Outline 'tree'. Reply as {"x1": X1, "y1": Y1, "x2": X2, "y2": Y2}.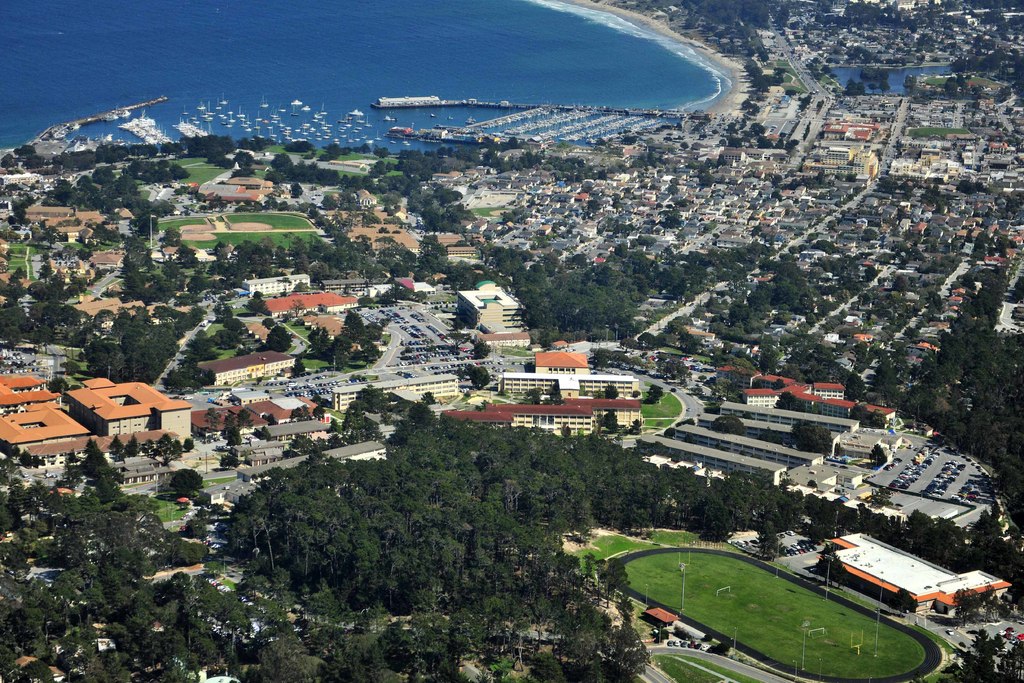
{"x1": 847, "y1": 406, "x2": 870, "y2": 422}.
